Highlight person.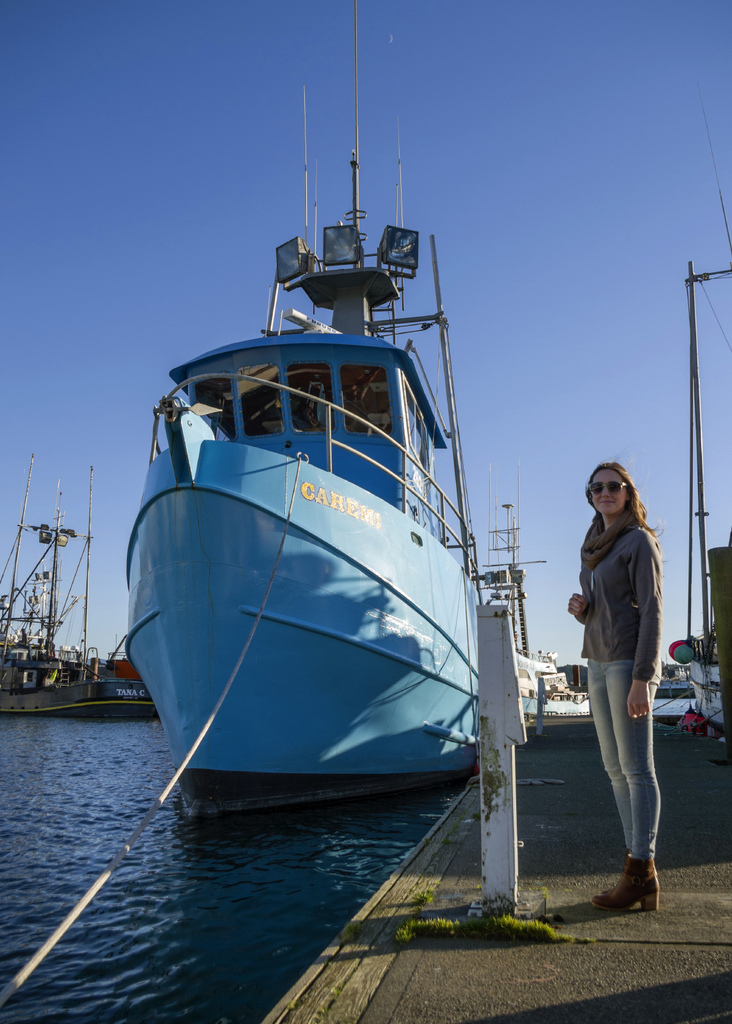
Highlighted region: [x1=577, y1=448, x2=692, y2=934].
